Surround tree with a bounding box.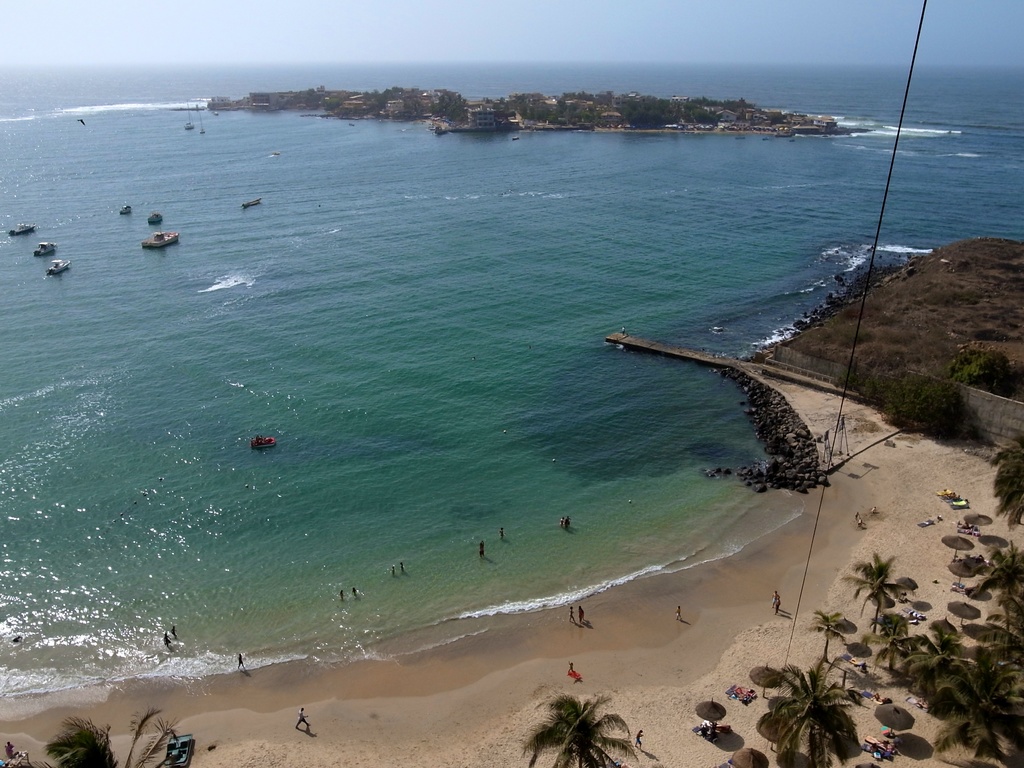
[692,99,724,127].
